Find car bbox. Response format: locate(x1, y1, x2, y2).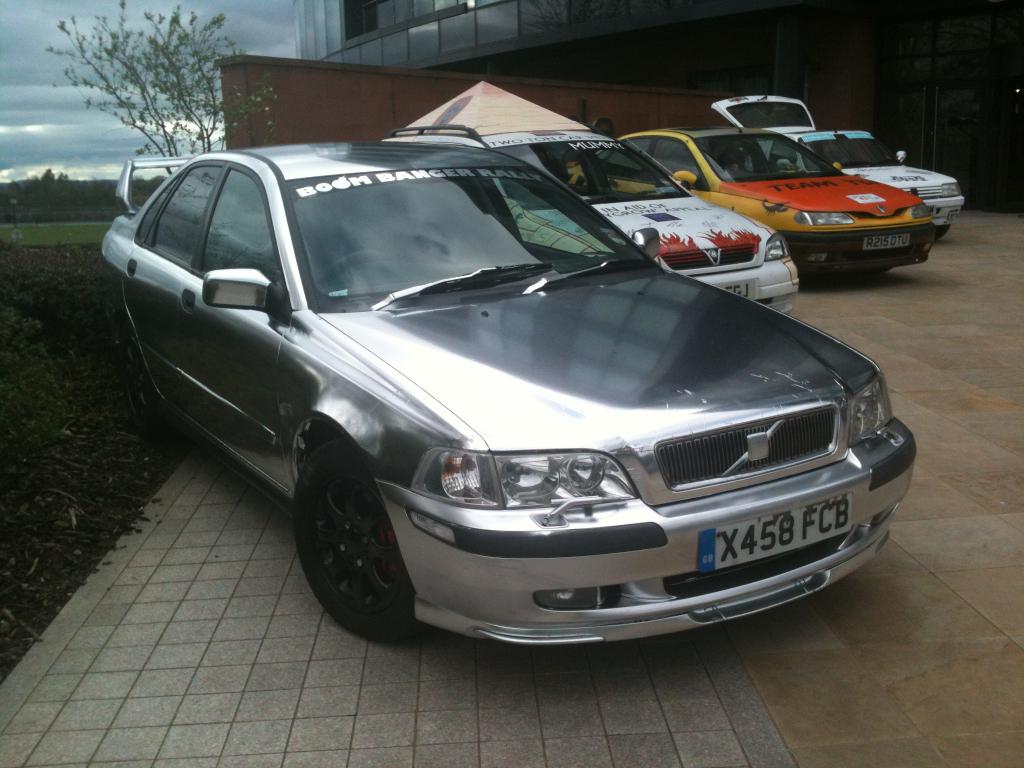
locate(708, 94, 964, 241).
